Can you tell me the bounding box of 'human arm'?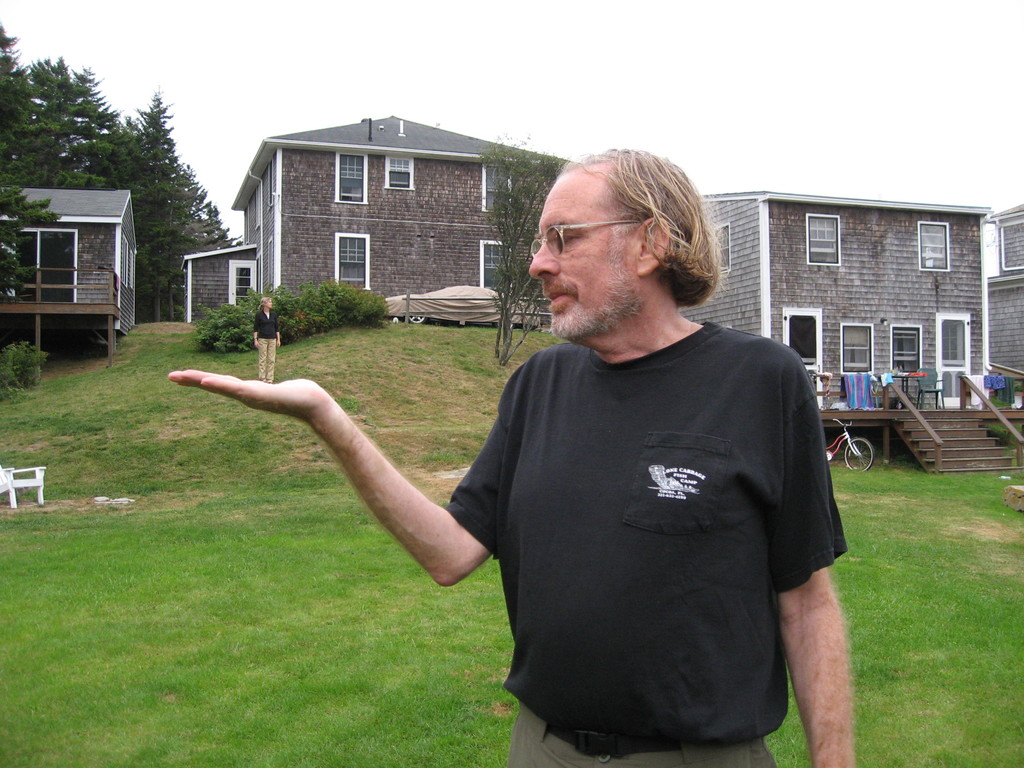
[left=764, top=352, right=852, bottom=767].
